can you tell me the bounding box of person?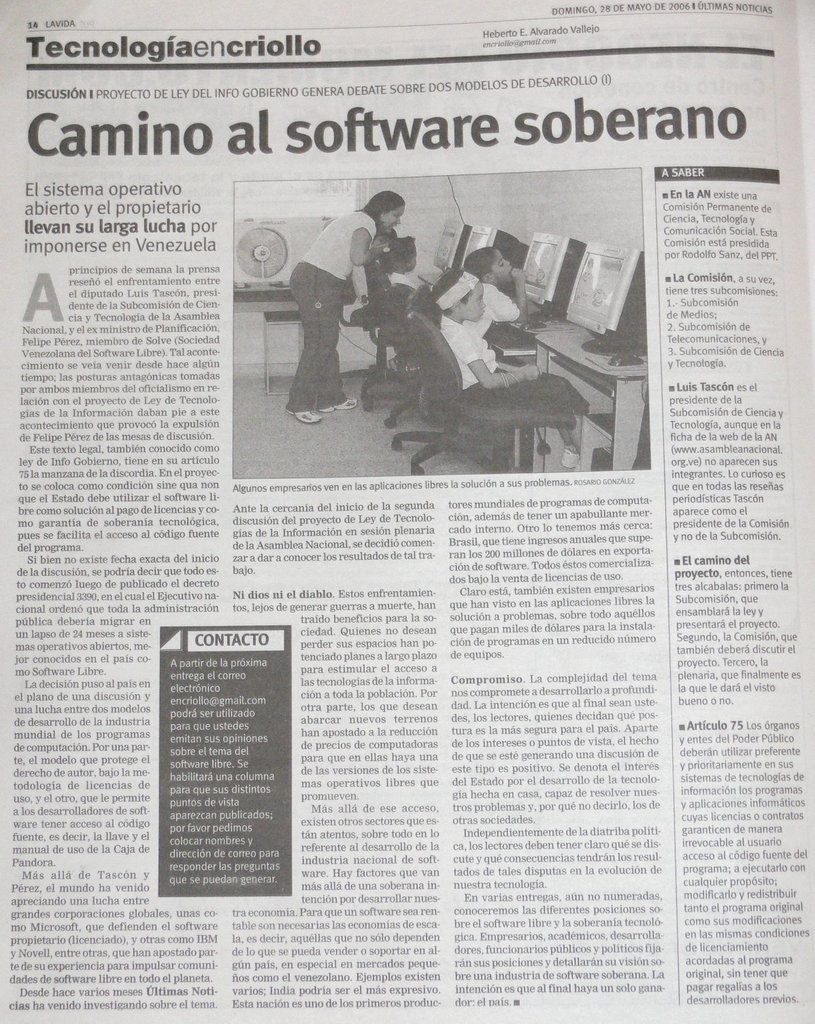
[x1=433, y1=267, x2=599, y2=466].
